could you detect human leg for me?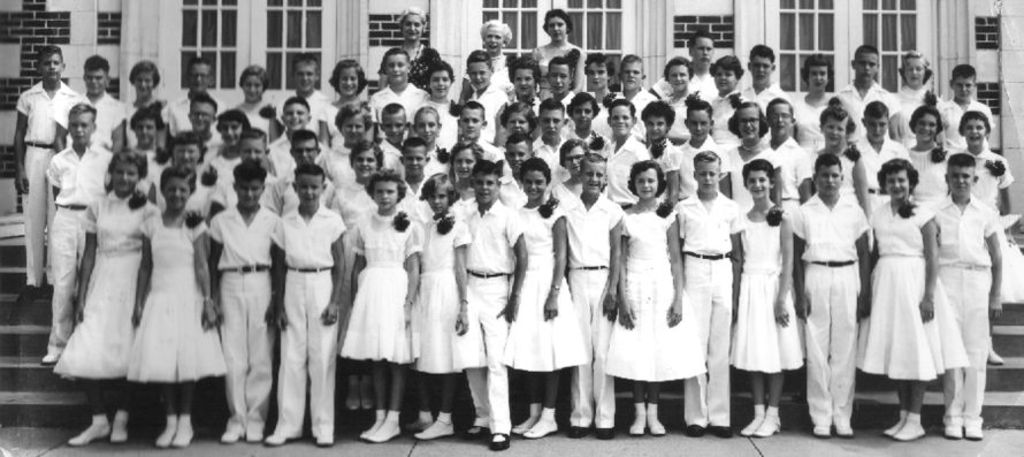
Detection result: crop(46, 210, 83, 363).
